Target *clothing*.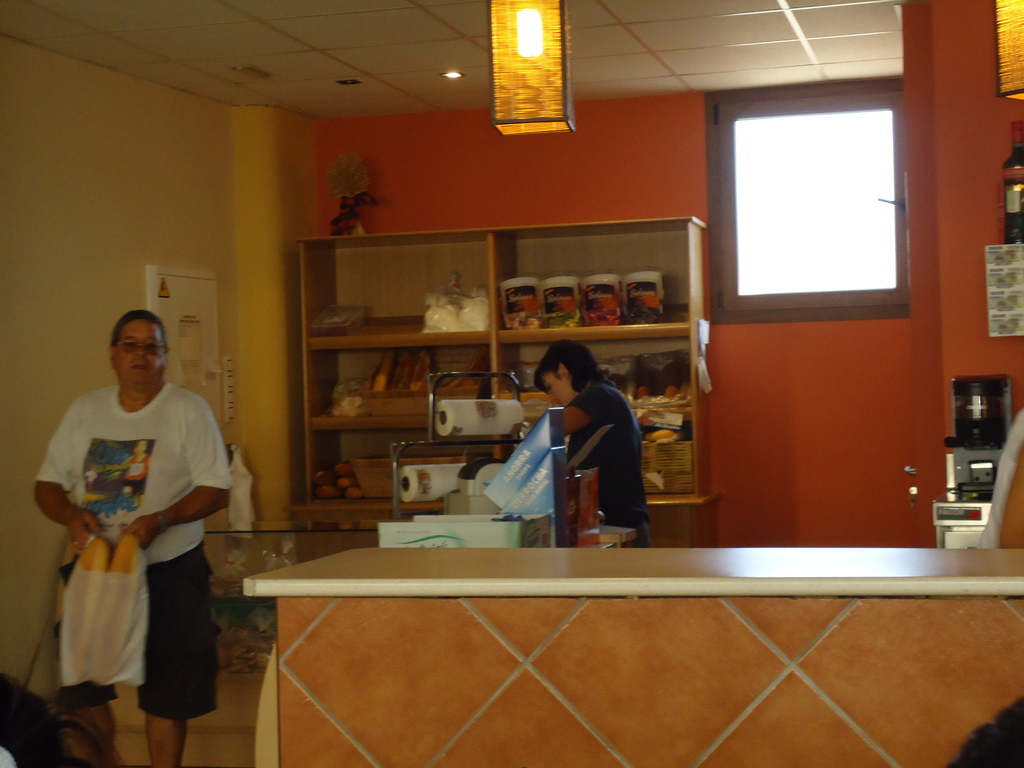
Target region: {"left": 45, "top": 372, "right": 222, "bottom": 717}.
